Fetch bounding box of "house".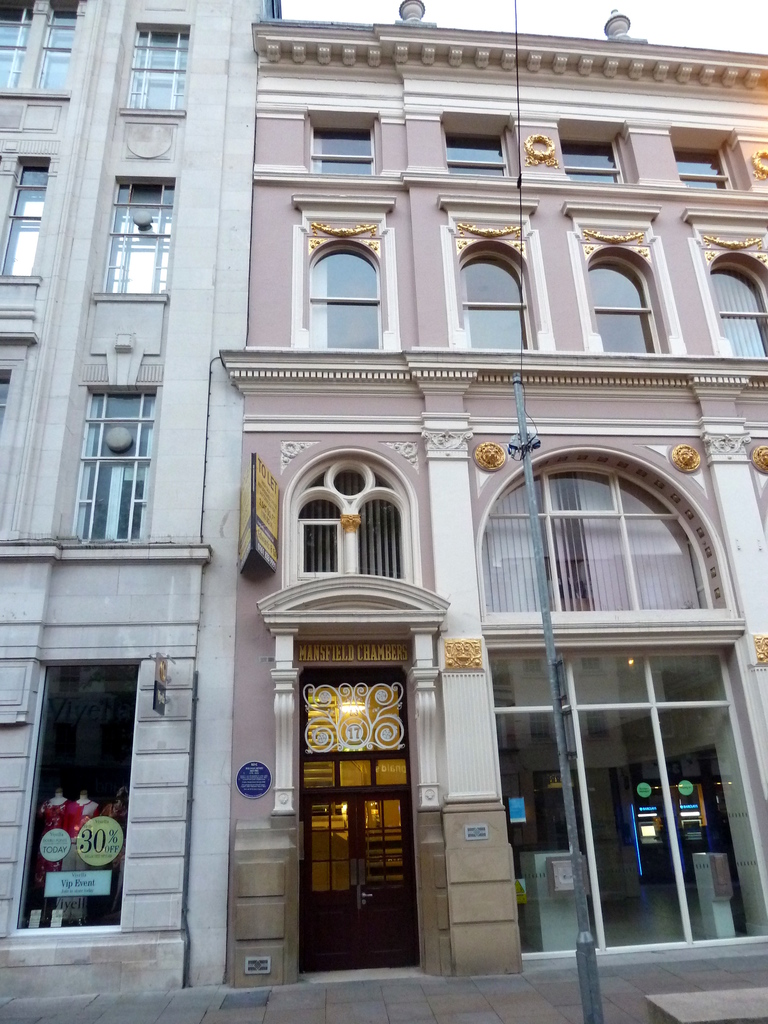
Bbox: (219,22,767,1000).
